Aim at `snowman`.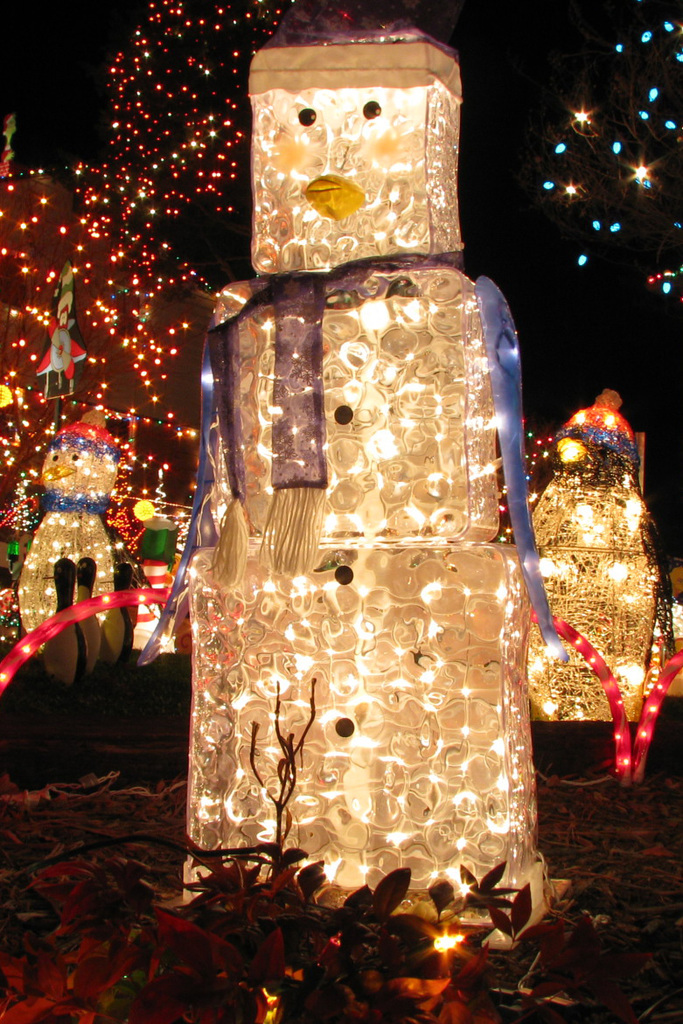
Aimed at BBox(507, 383, 682, 752).
